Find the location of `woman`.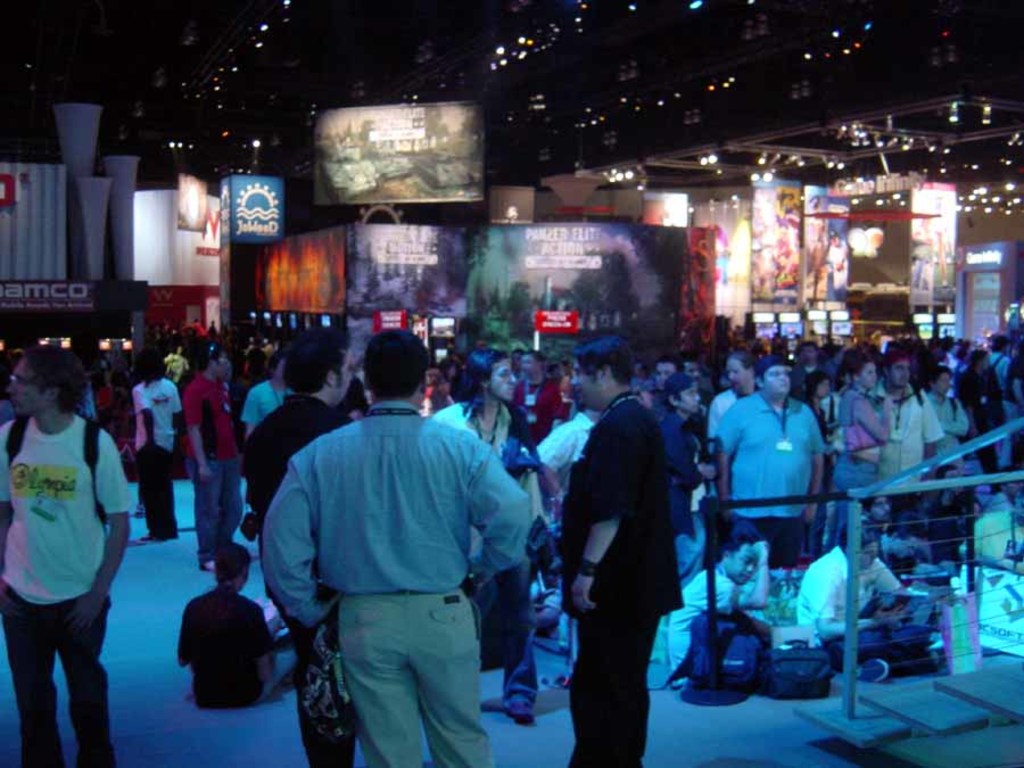
Location: 828 362 894 540.
